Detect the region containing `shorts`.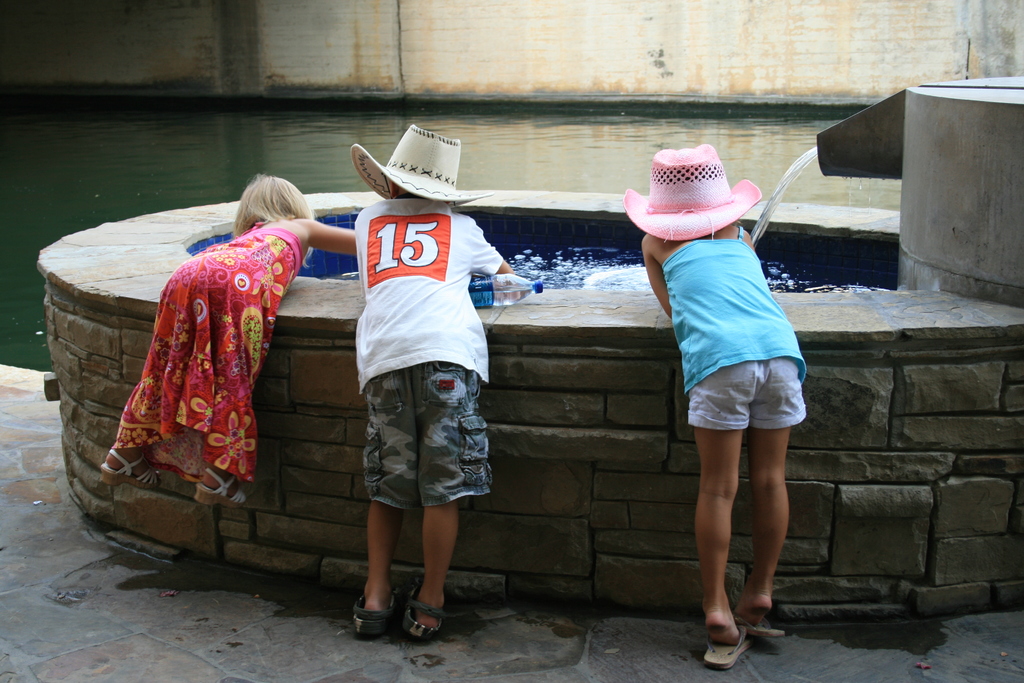
rect(687, 362, 806, 431).
